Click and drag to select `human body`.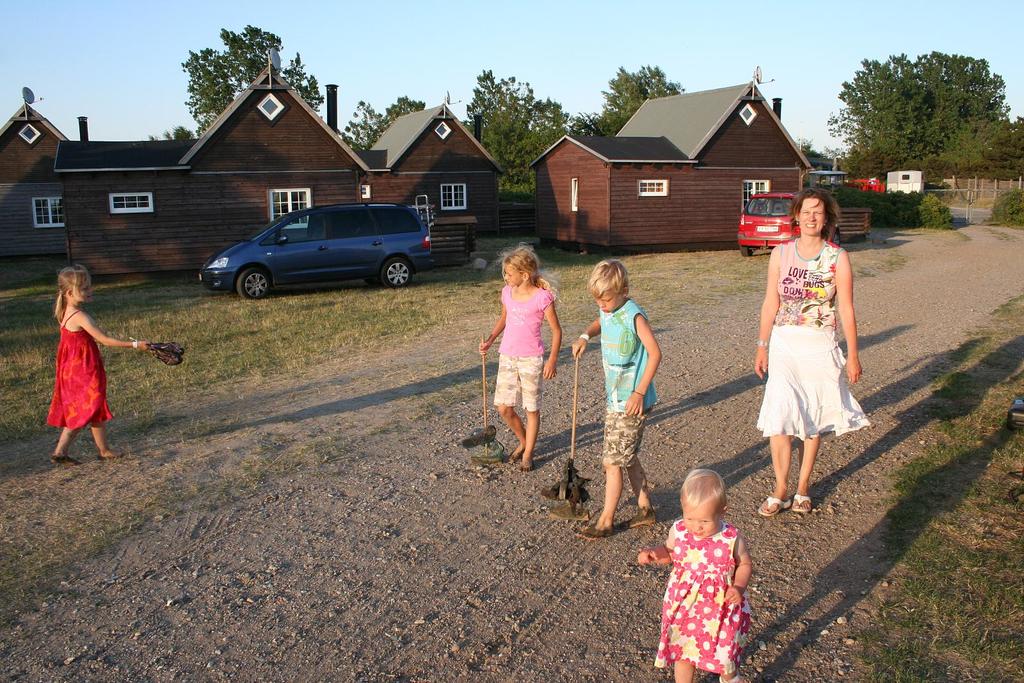
Selection: pyautogui.locateOnScreen(477, 244, 569, 472).
